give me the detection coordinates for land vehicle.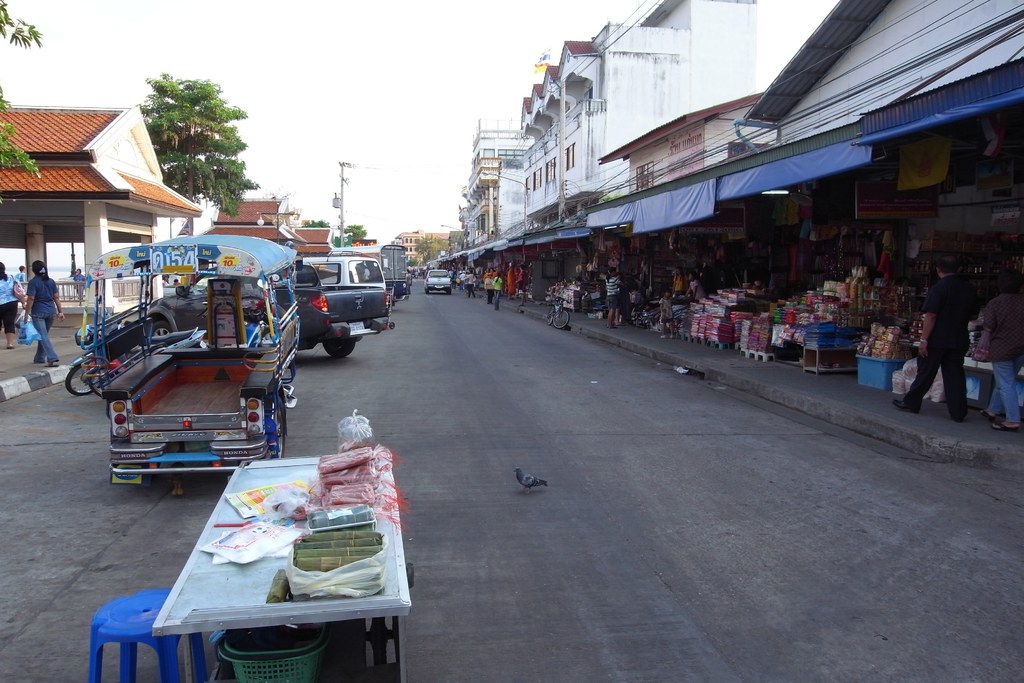
(543, 296, 570, 329).
